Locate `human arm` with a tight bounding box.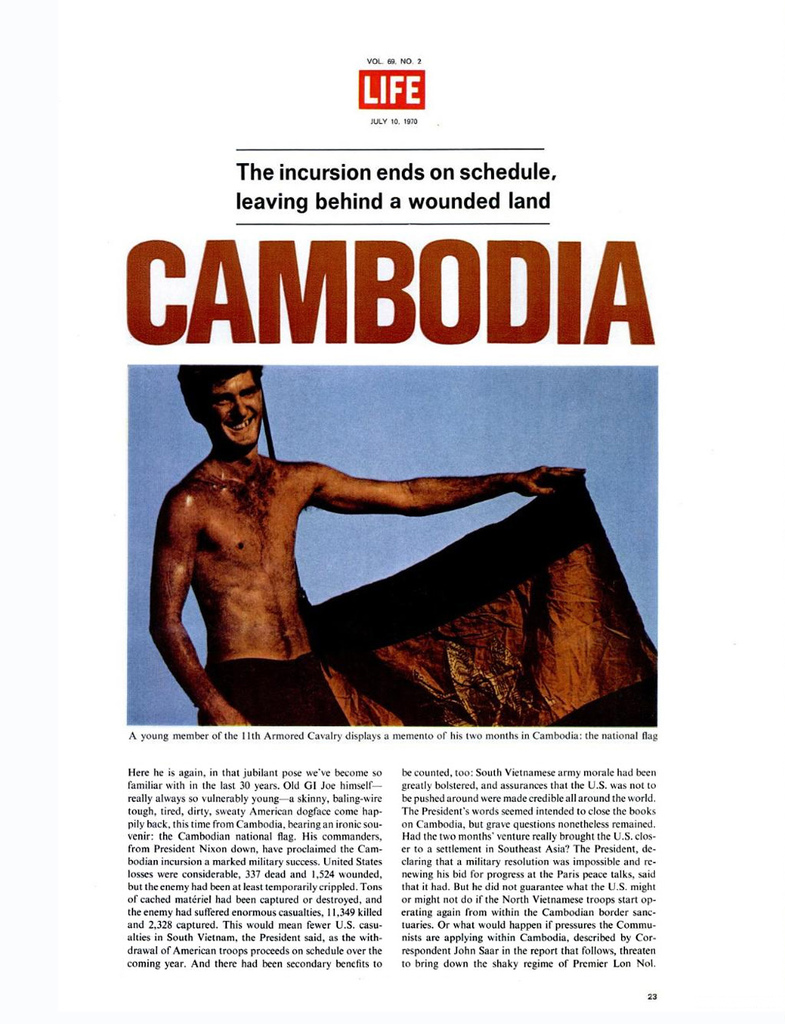
<bbox>145, 494, 244, 724</bbox>.
